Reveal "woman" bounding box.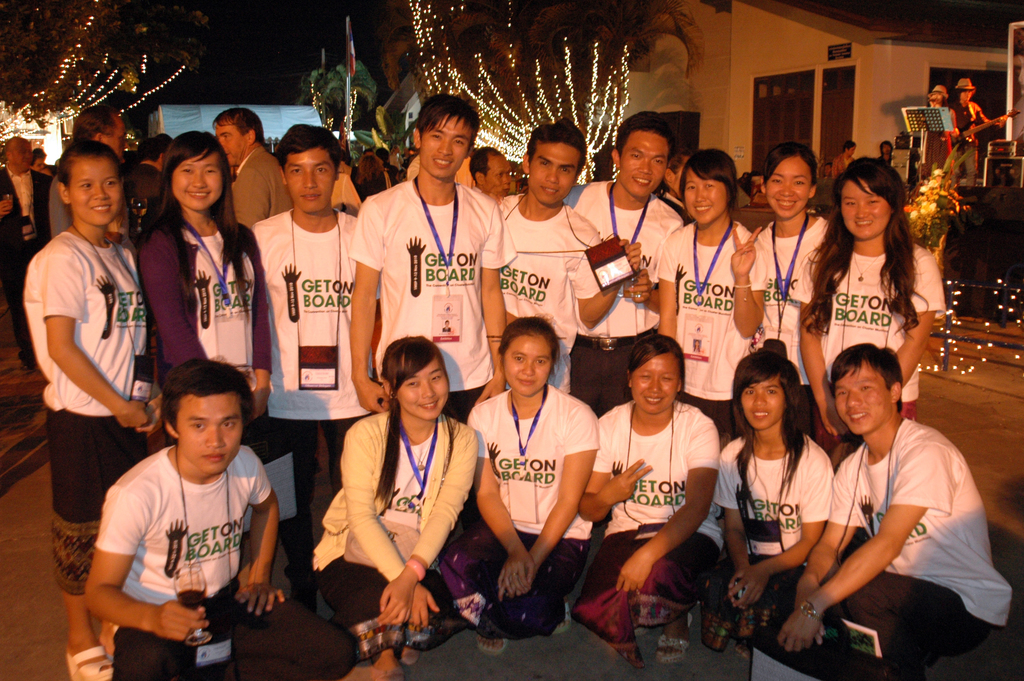
Revealed: (581, 335, 714, 666).
